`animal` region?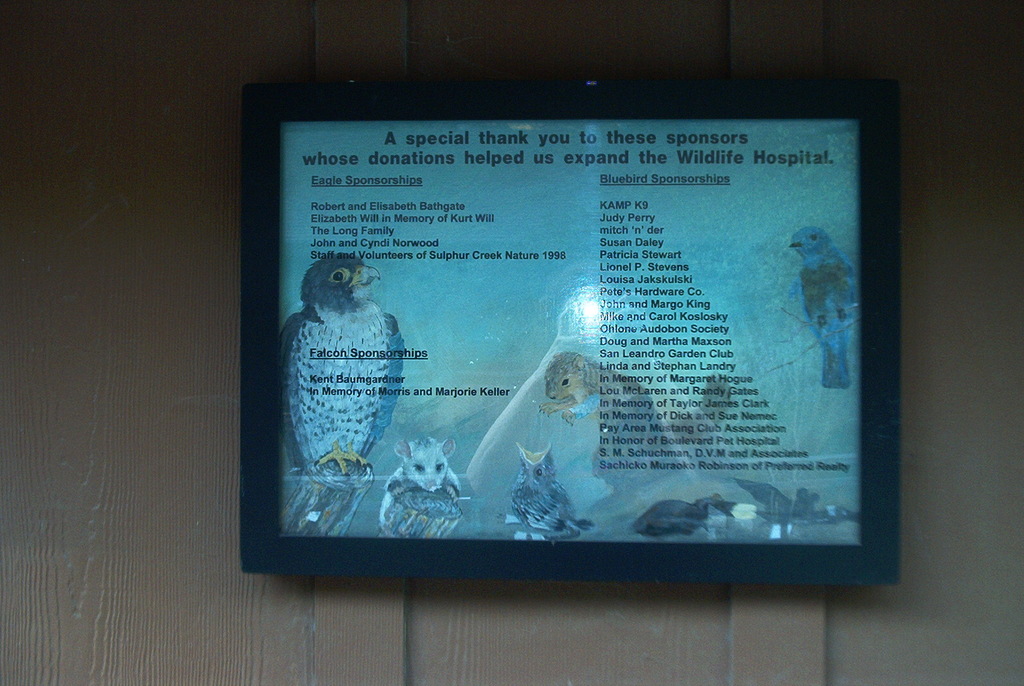
BBox(783, 222, 863, 391)
